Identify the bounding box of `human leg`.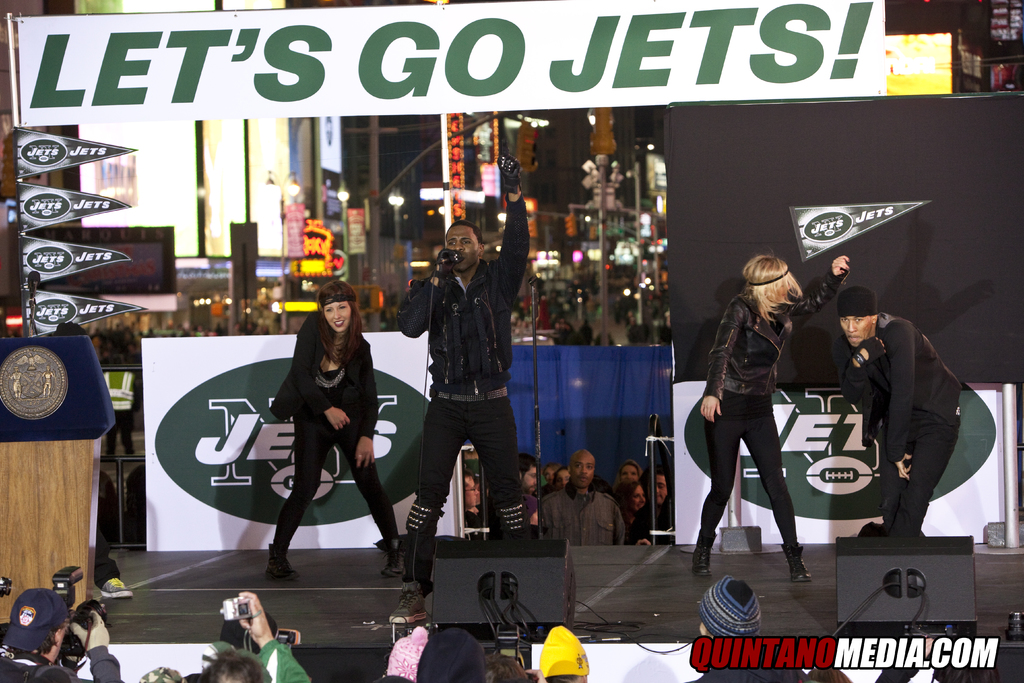
Rect(260, 415, 326, 572).
